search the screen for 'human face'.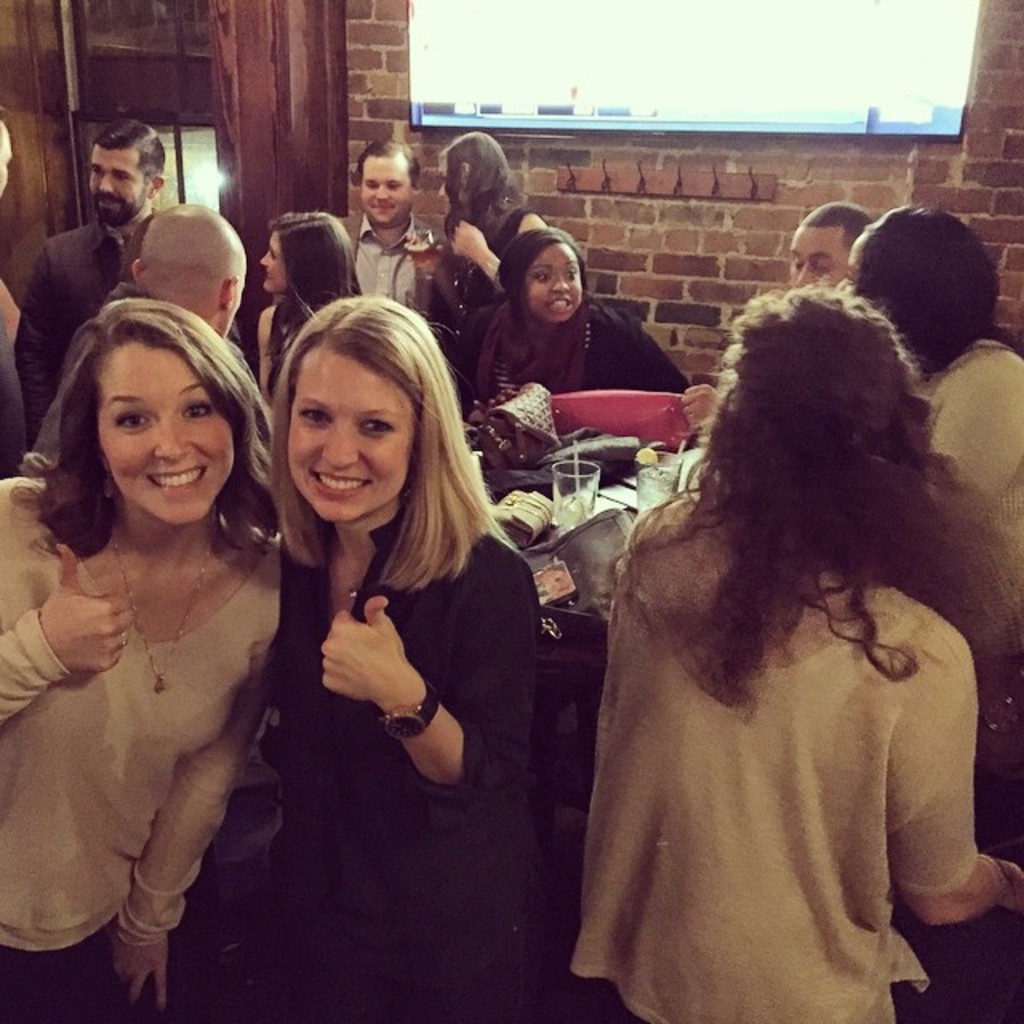
Found at (85,333,250,528).
